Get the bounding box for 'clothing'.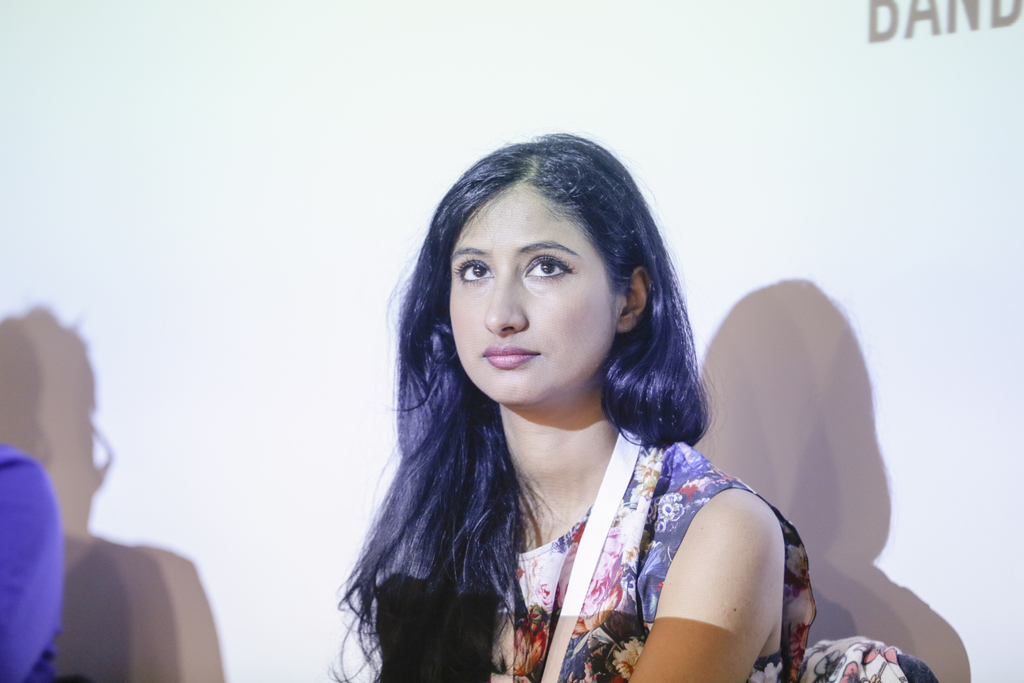
[left=488, top=436, right=943, bottom=682].
